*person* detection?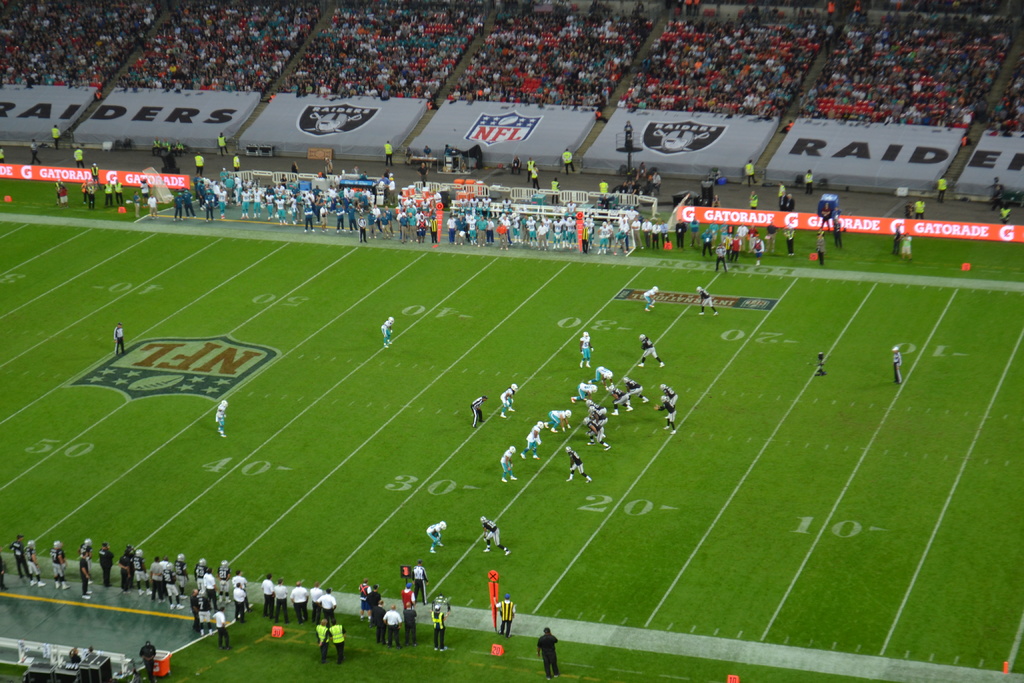
[x1=637, y1=336, x2=662, y2=368]
